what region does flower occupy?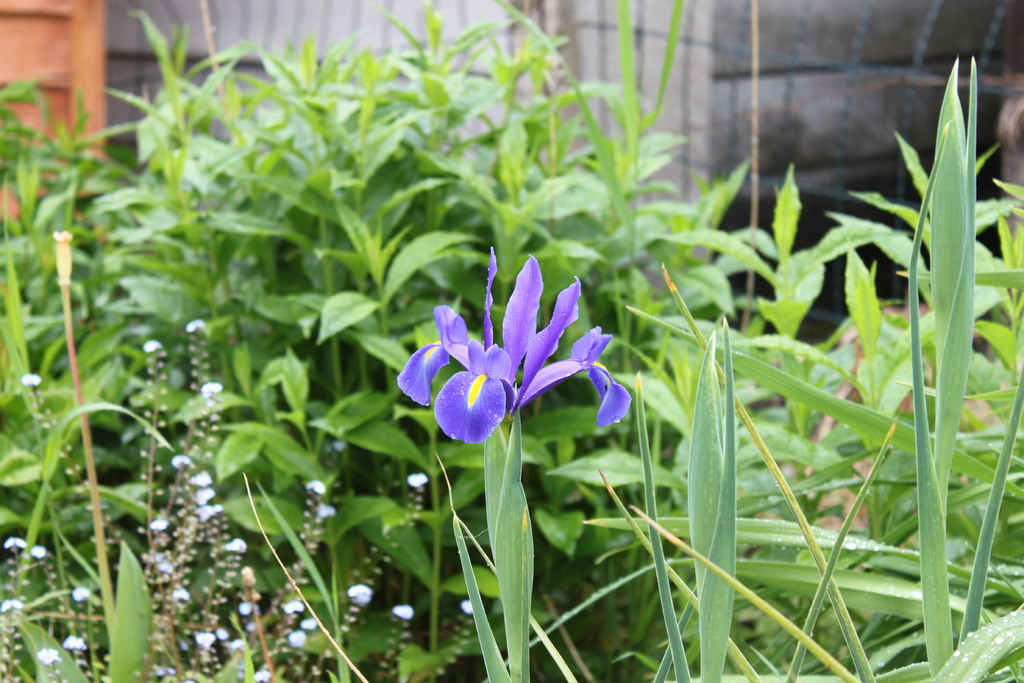
rect(52, 231, 72, 284).
